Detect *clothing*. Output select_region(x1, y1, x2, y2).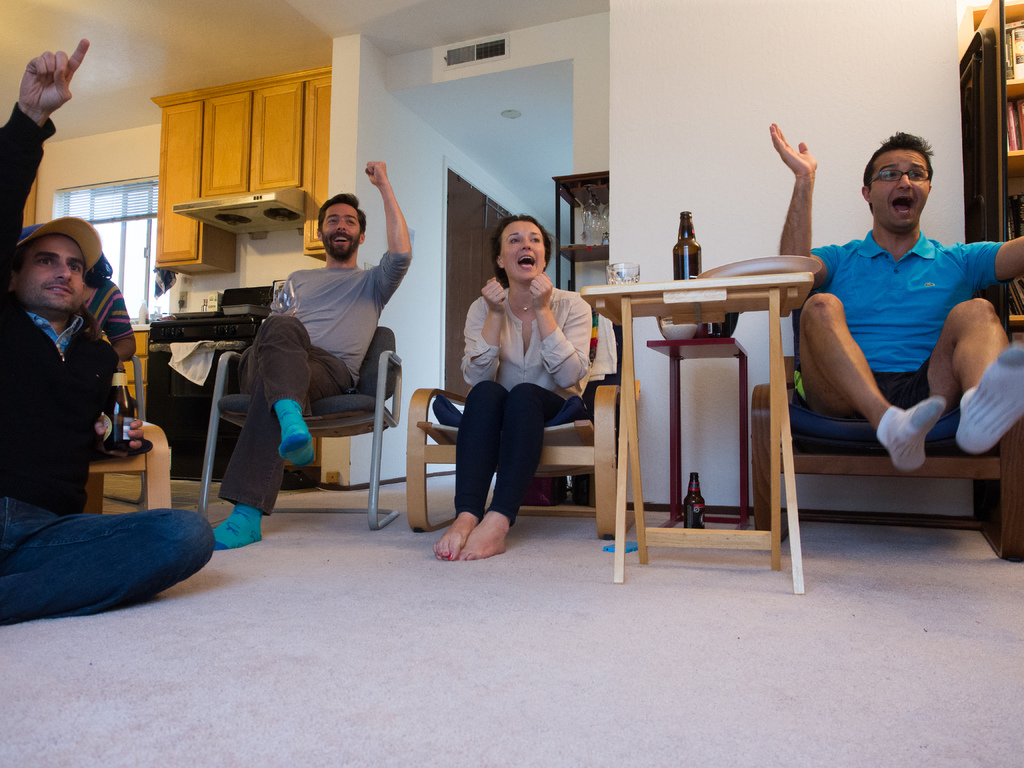
select_region(440, 250, 591, 533).
